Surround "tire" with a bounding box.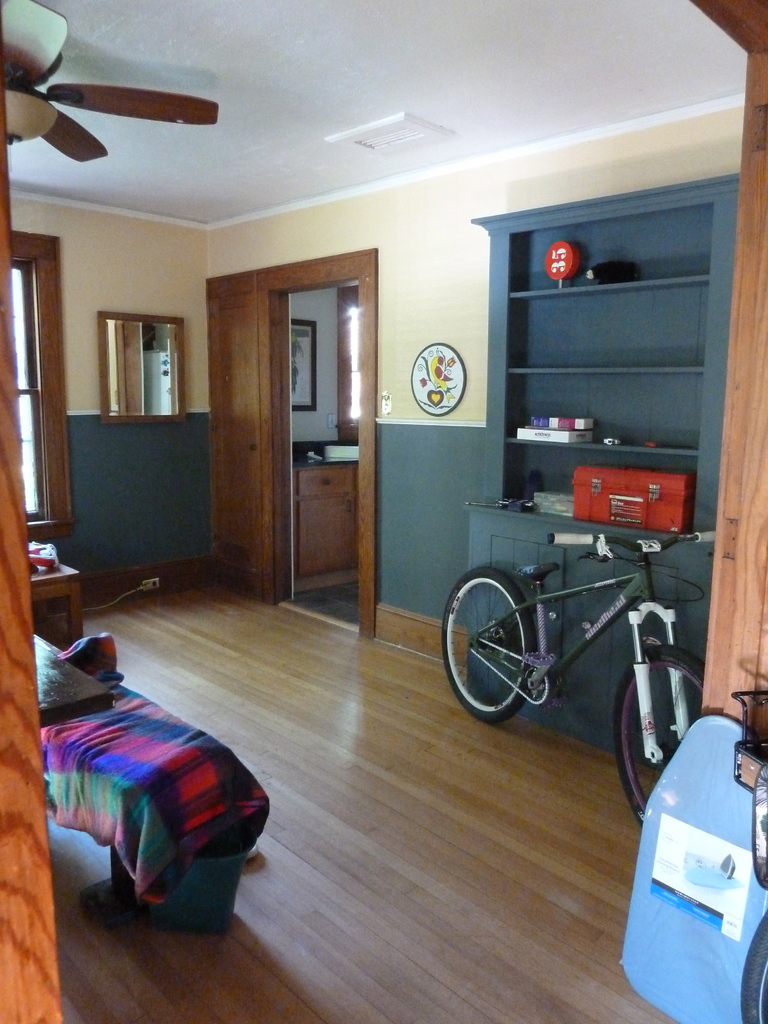
x1=460, y1=559, x2=572, y2=731.
